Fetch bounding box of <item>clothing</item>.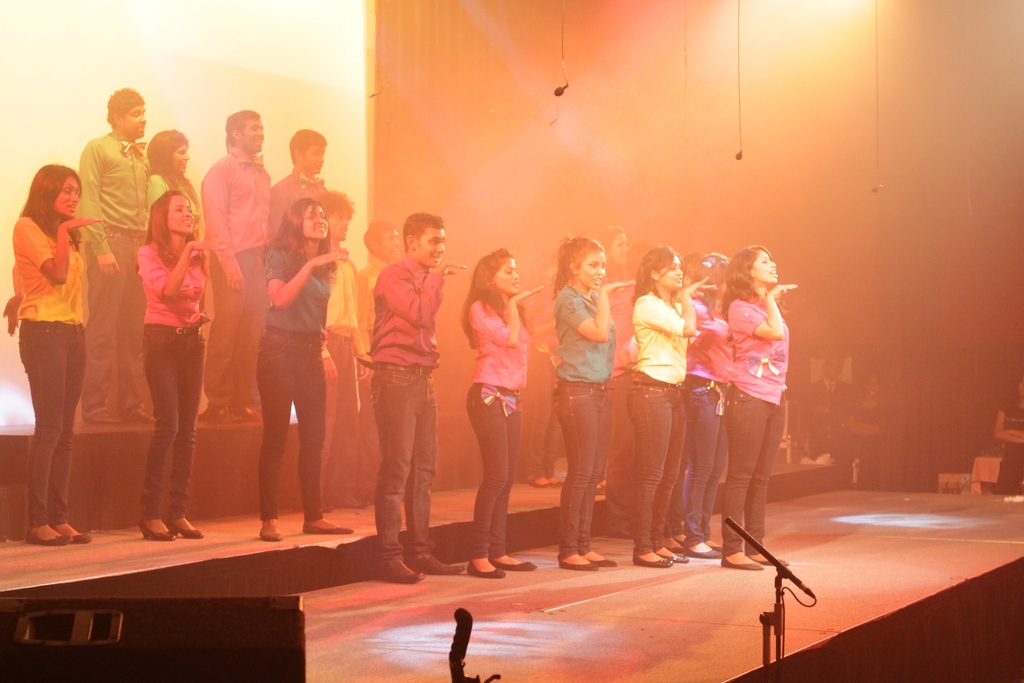
Bbox: [left=353, top=253, right=385, bottom=493].
